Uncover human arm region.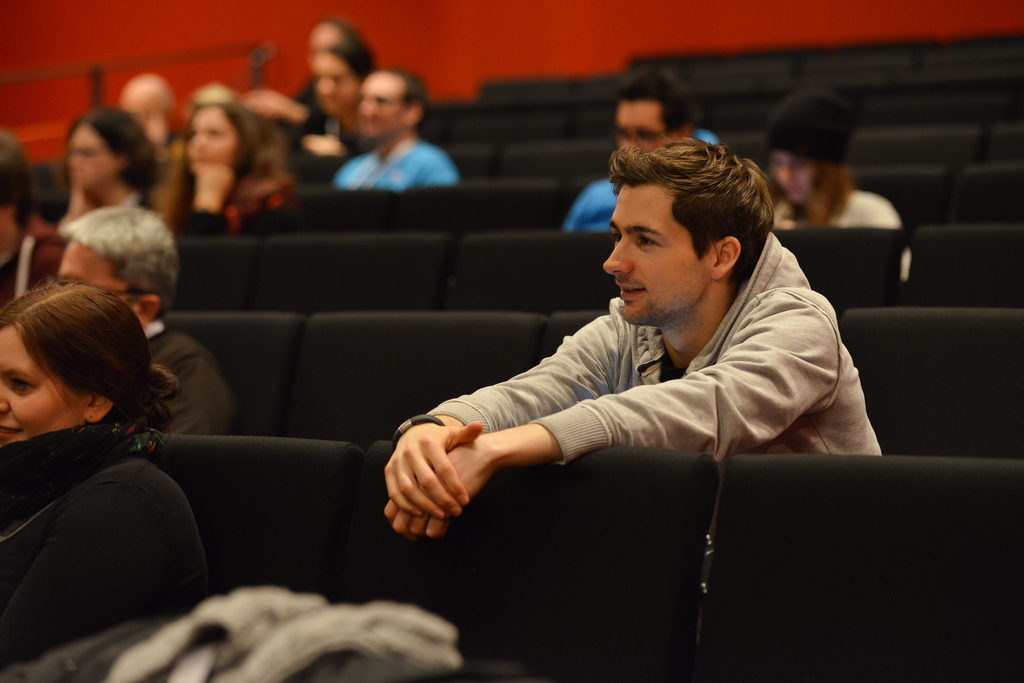
Uncovered: 558,177,620,236.
